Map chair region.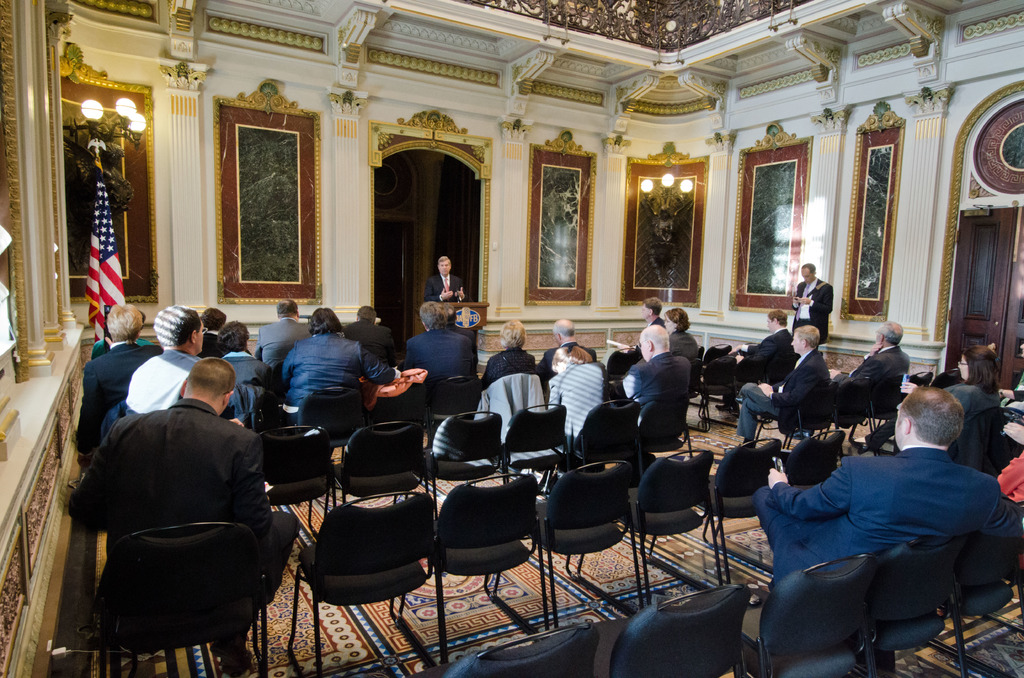
Mapped to (580,444,723,616).
